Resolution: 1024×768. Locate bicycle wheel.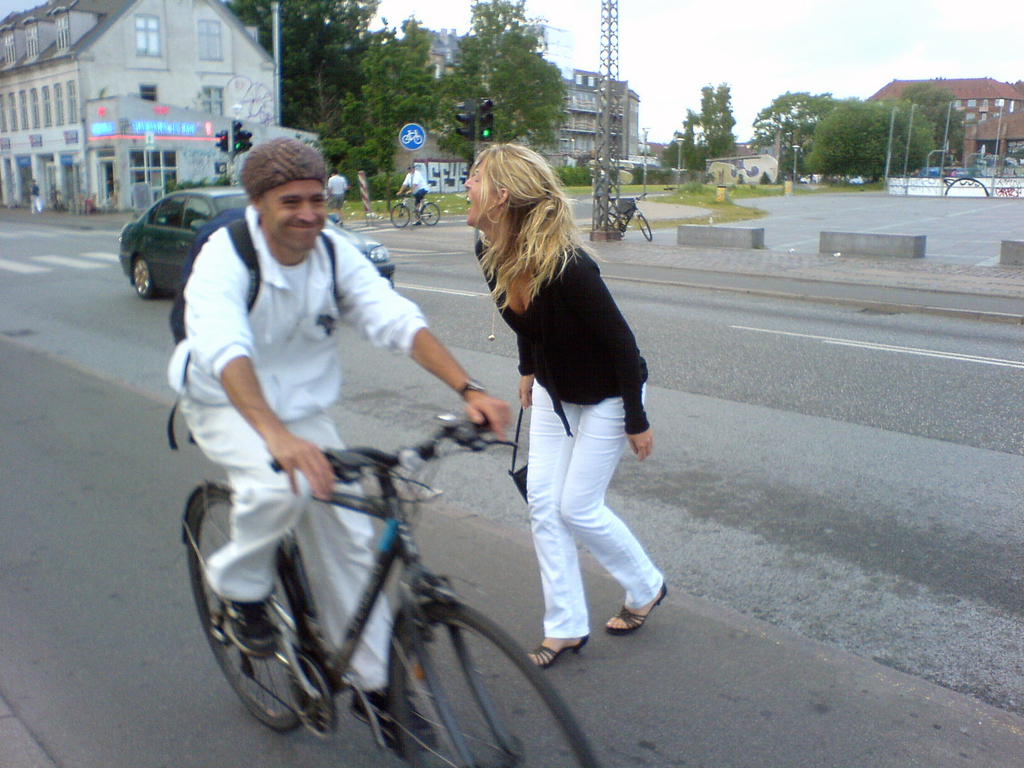
(637,214,655,244).
